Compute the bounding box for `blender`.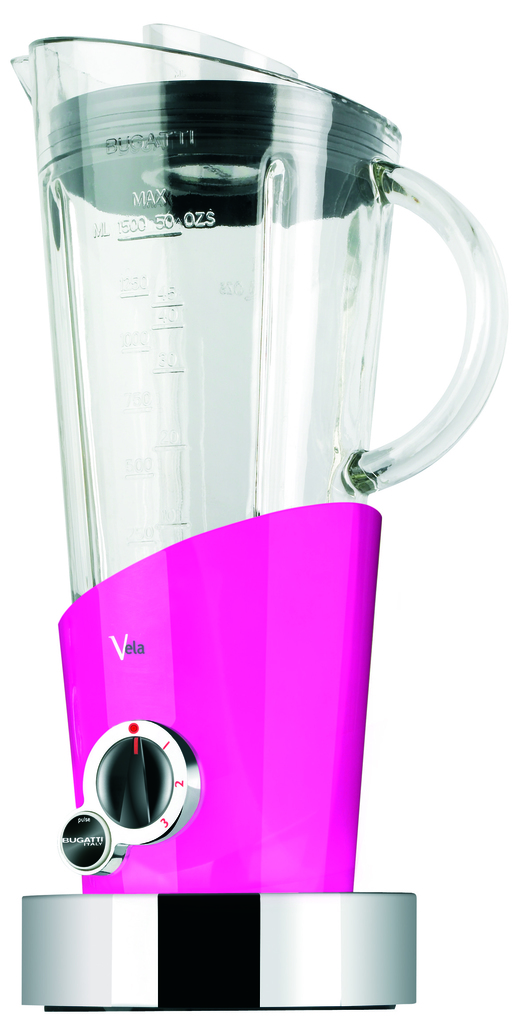
BBox(7, 15, 503, 1011).
